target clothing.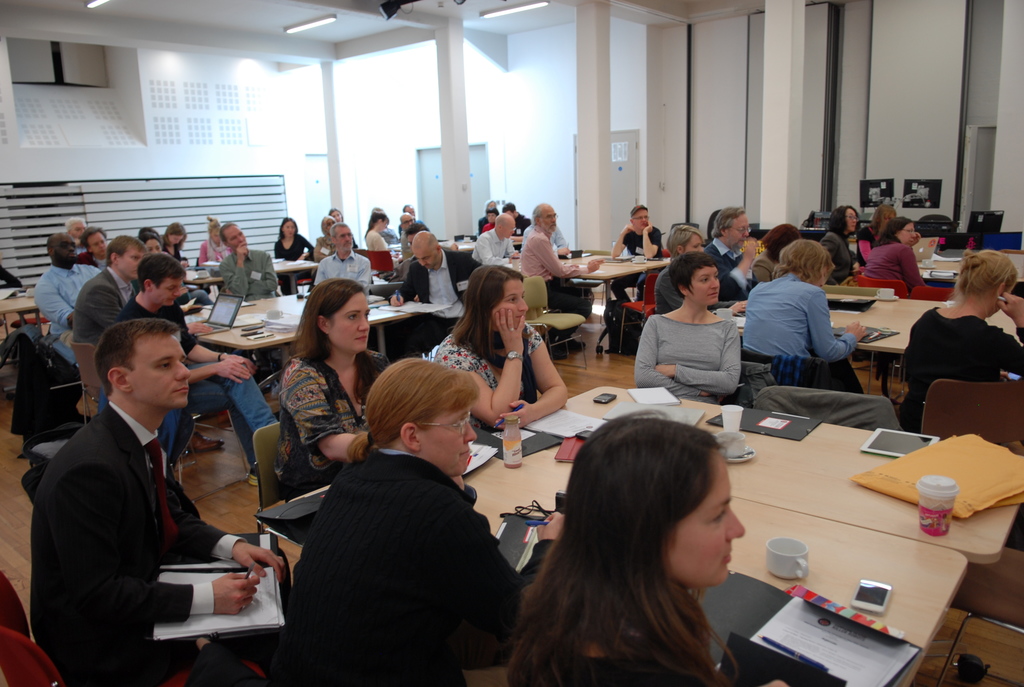
Target region: l=1, t=256, r=24, b=297.
